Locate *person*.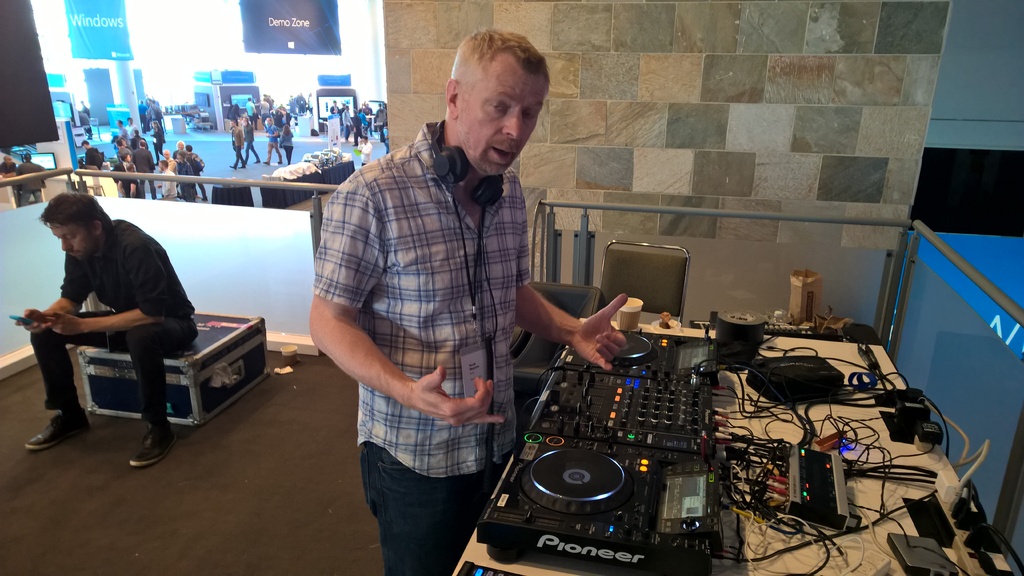
Bounding box: bbox=[285, 109, 296, 164].
